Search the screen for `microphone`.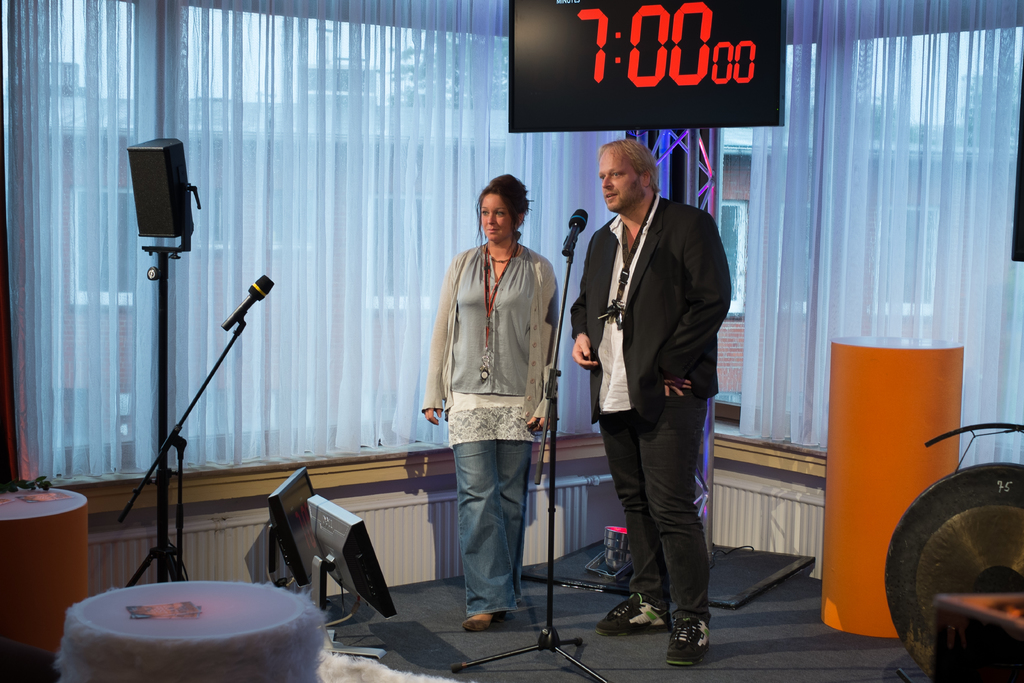
Found at select_region(558, 205, 593, 256).
